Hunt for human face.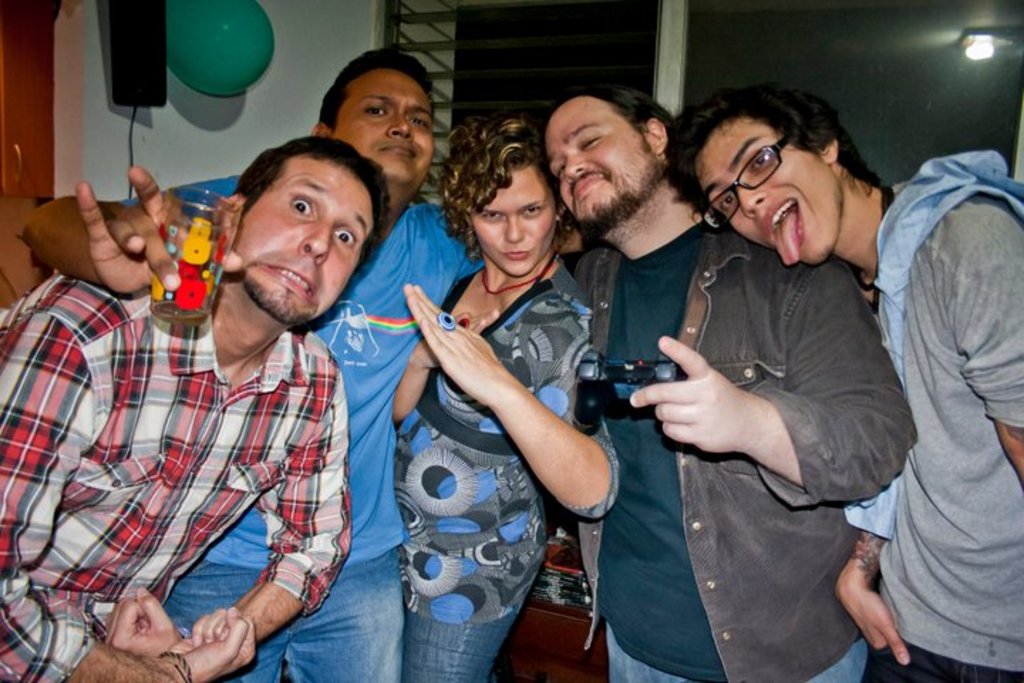
Hunted down at <box>336,61,435,206</box>.
